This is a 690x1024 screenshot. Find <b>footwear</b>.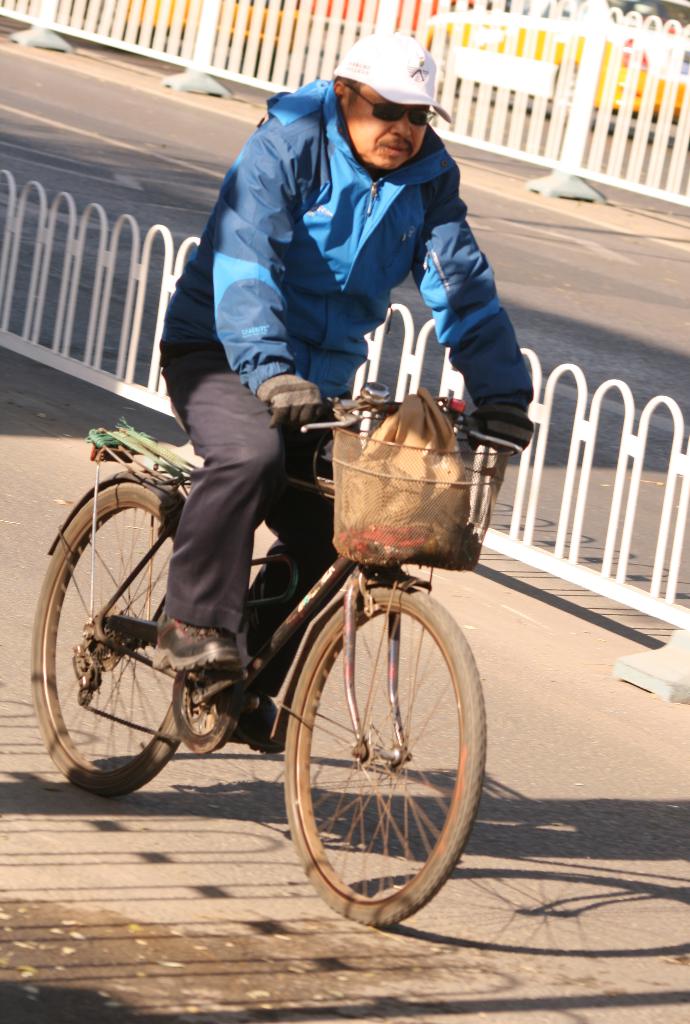
Bounding box: left=152, top=614, right=243, bottom=671.
